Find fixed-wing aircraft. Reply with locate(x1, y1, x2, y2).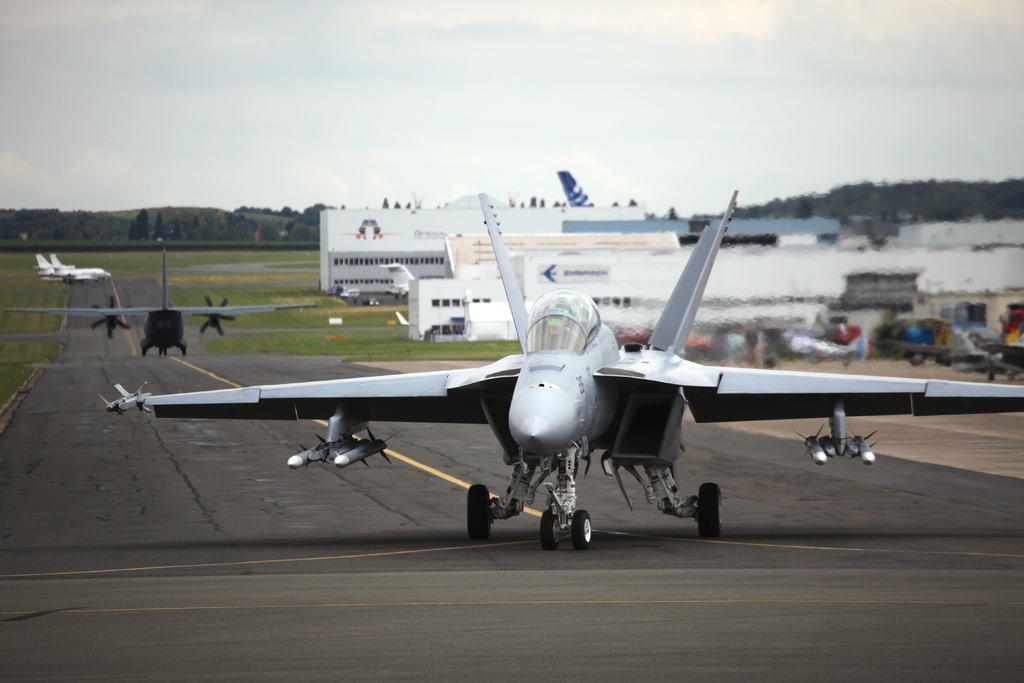
locate(0, 247, 325, 359).
